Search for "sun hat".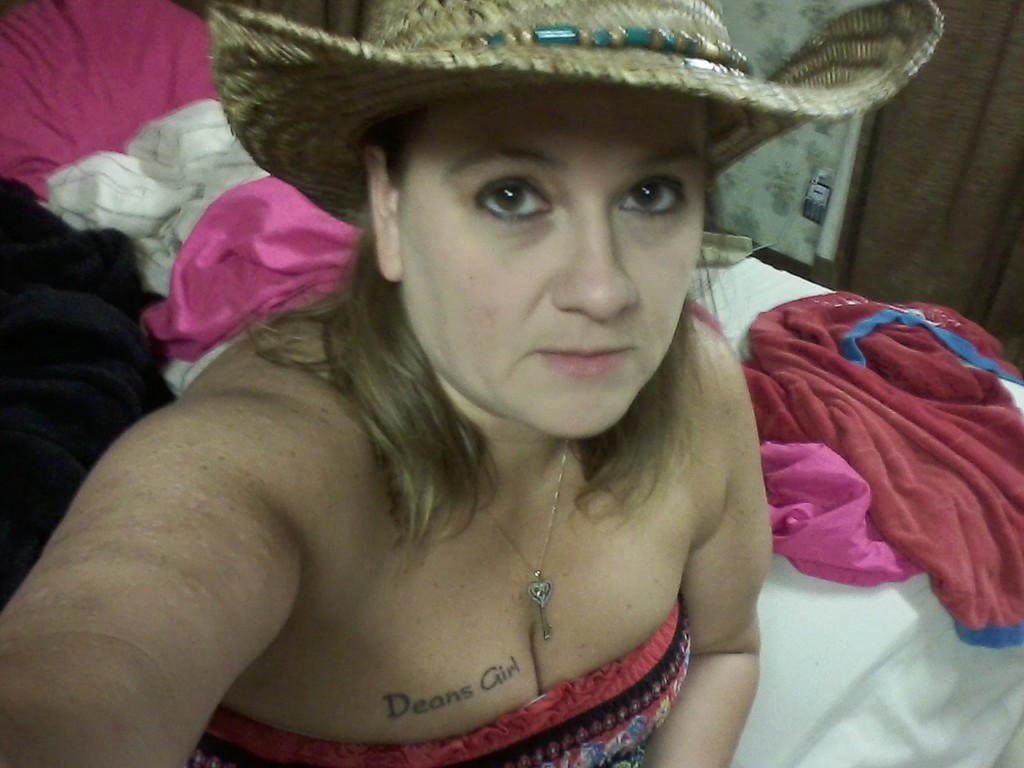
Found at BBox(211, 0, 944, 226).
